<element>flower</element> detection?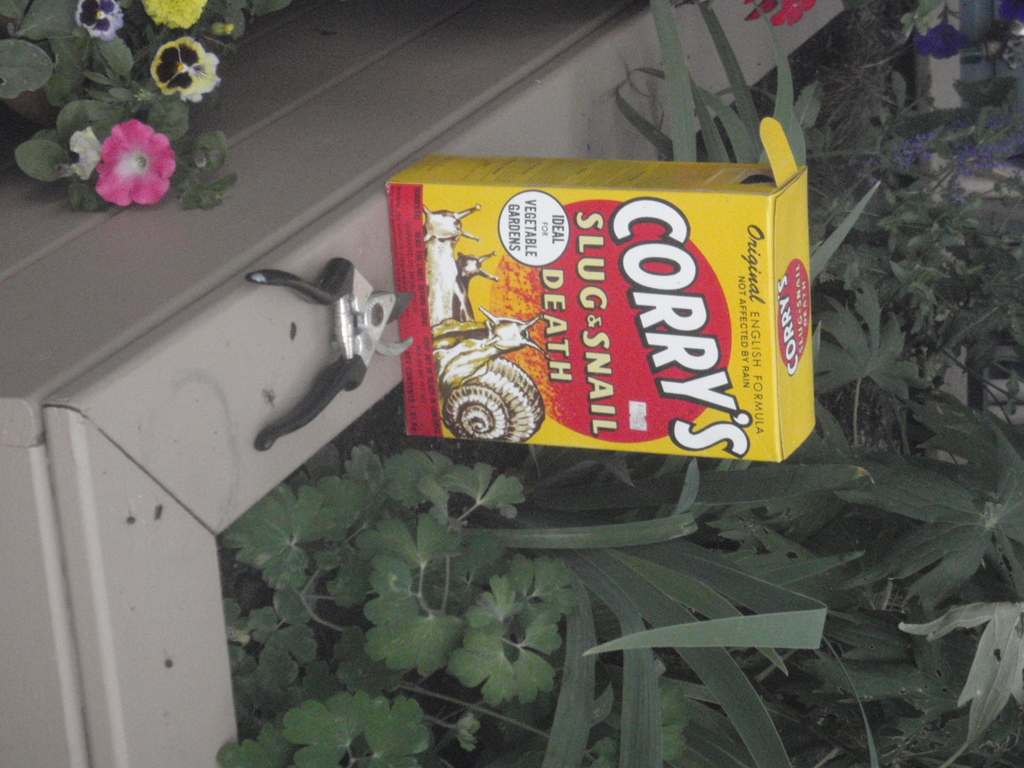
crop(134, 0, 205, 24)
